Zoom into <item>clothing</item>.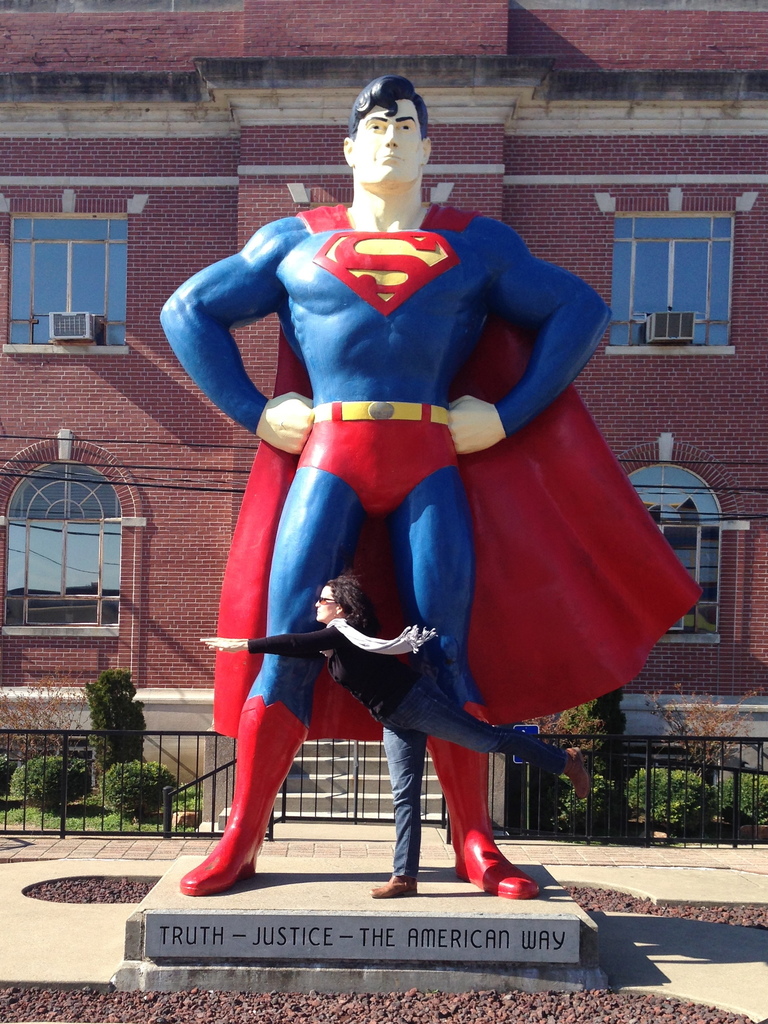
Zoom target: bbox=[393, 715, 458, 871].
